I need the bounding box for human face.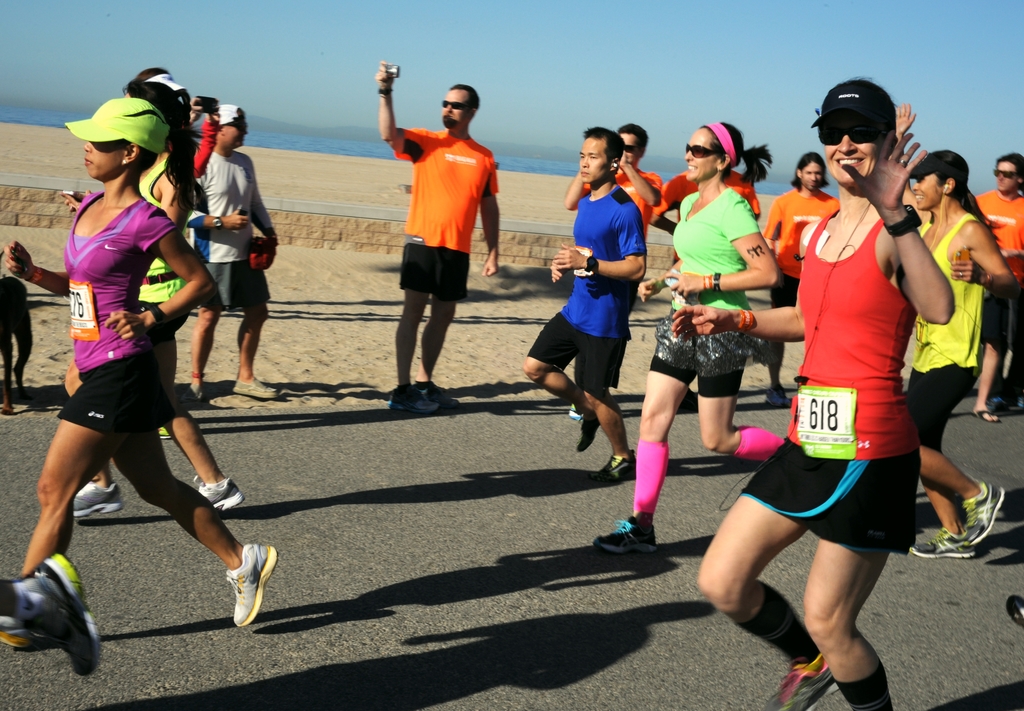
Here it is: <box>804,160,824,191</box>.
